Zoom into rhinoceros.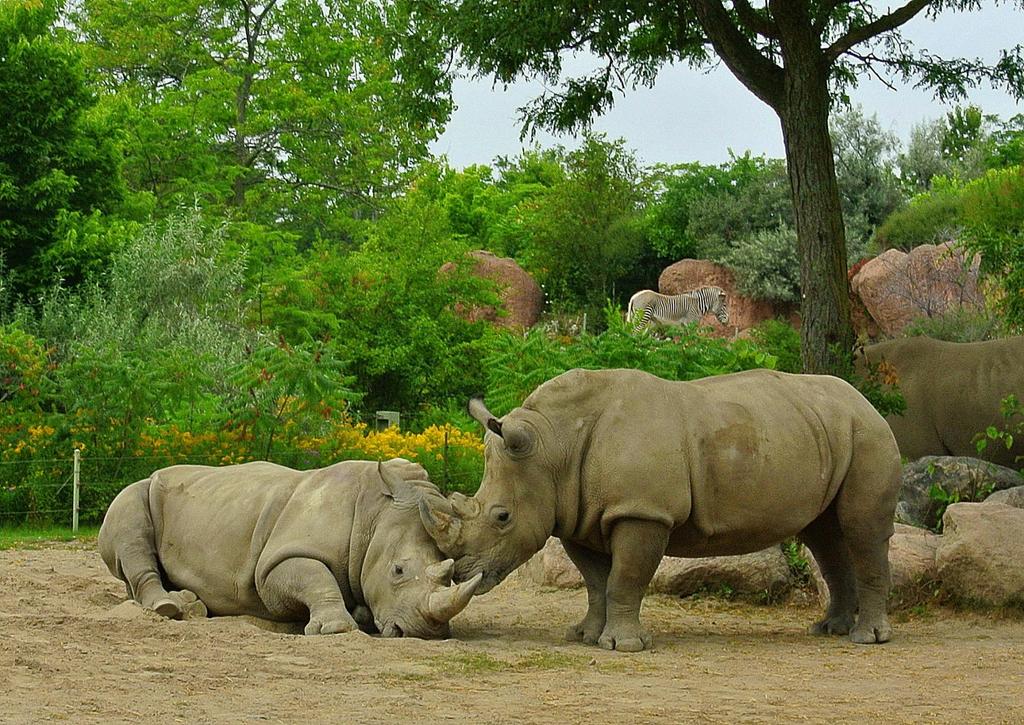
Zoom target: [847,332,1023,491].
